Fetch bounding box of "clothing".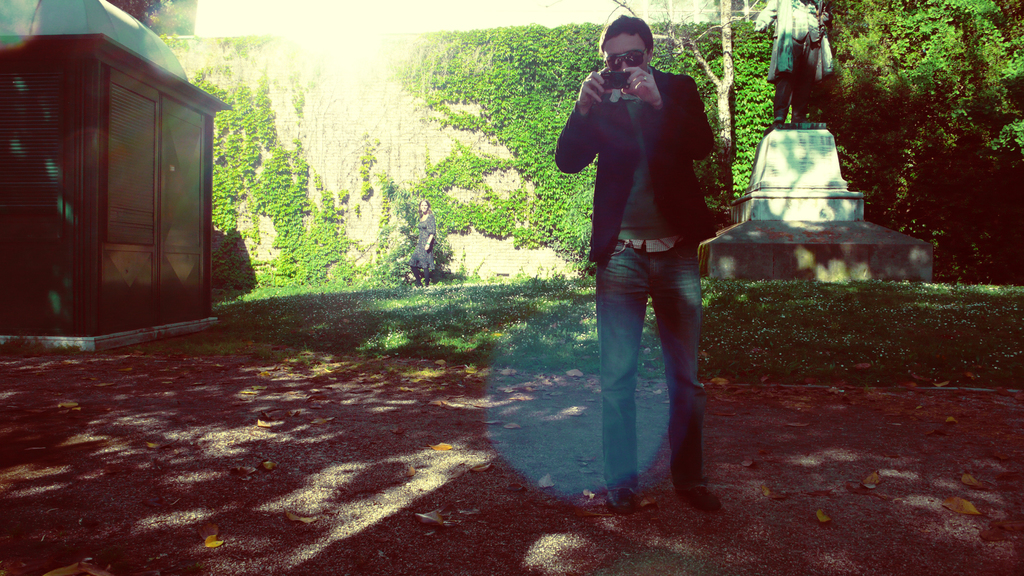
Bbox: bbox=[410, 212, 438, 283].
